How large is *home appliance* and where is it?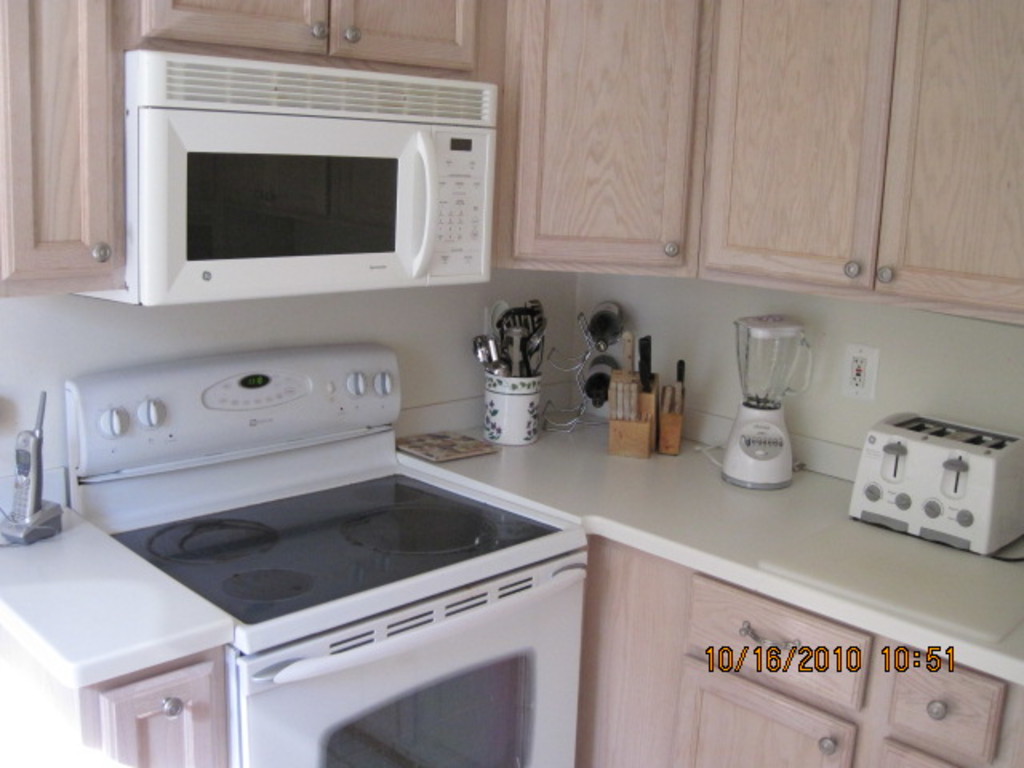
Bounding box: detection(0, 394, 64, 546).
